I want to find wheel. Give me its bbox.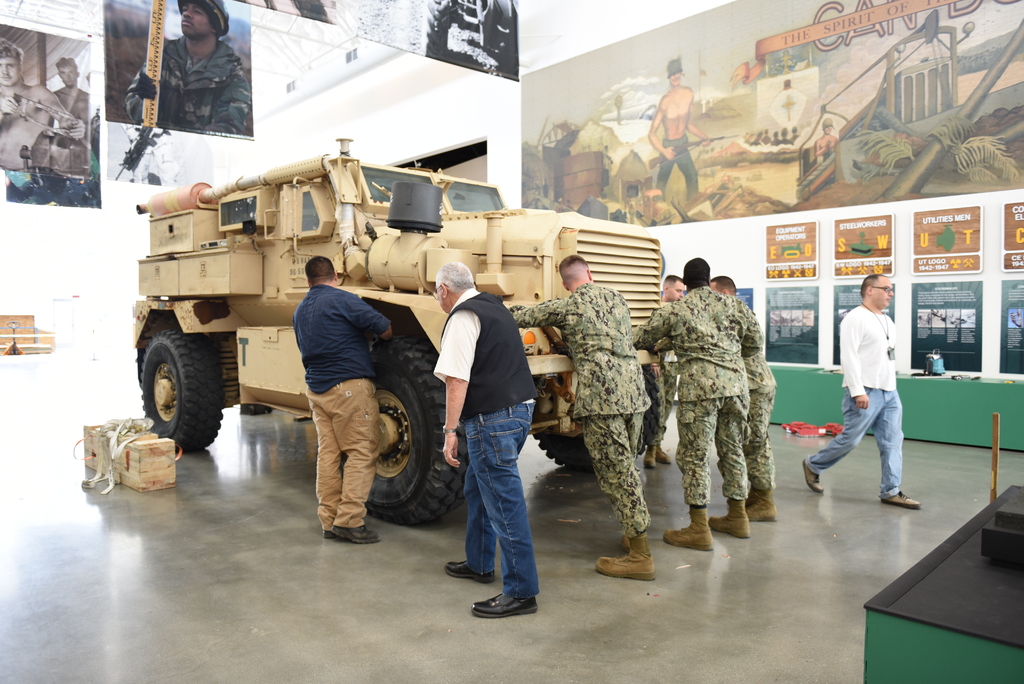
[536, 365, 673, 479].
